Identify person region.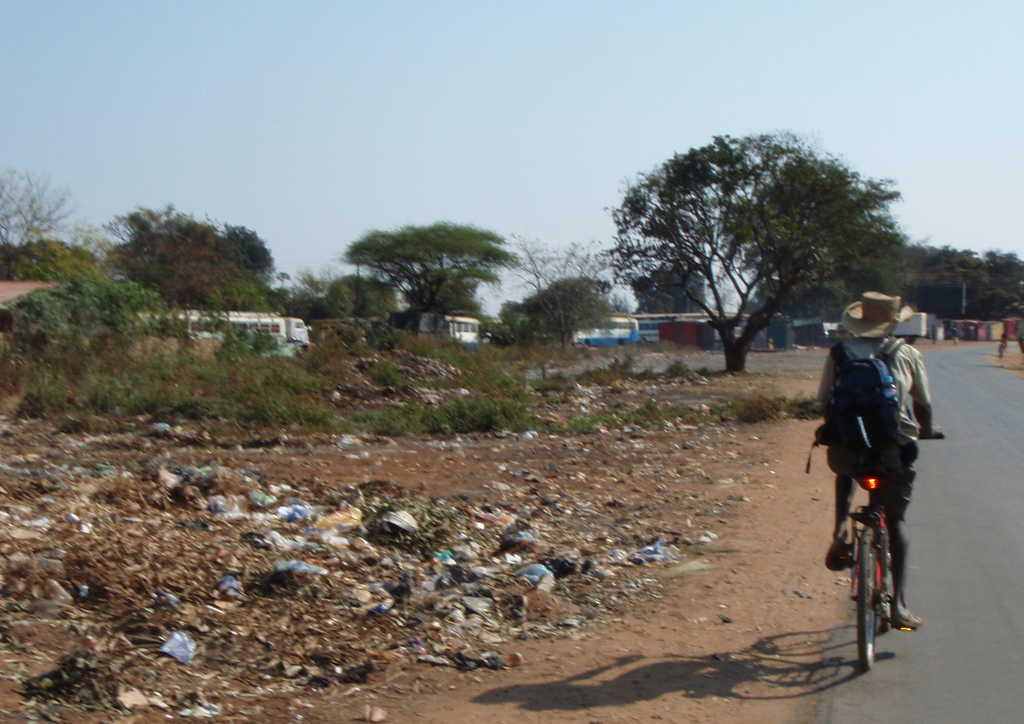
Region: detection(821, 306, 929, 620).
